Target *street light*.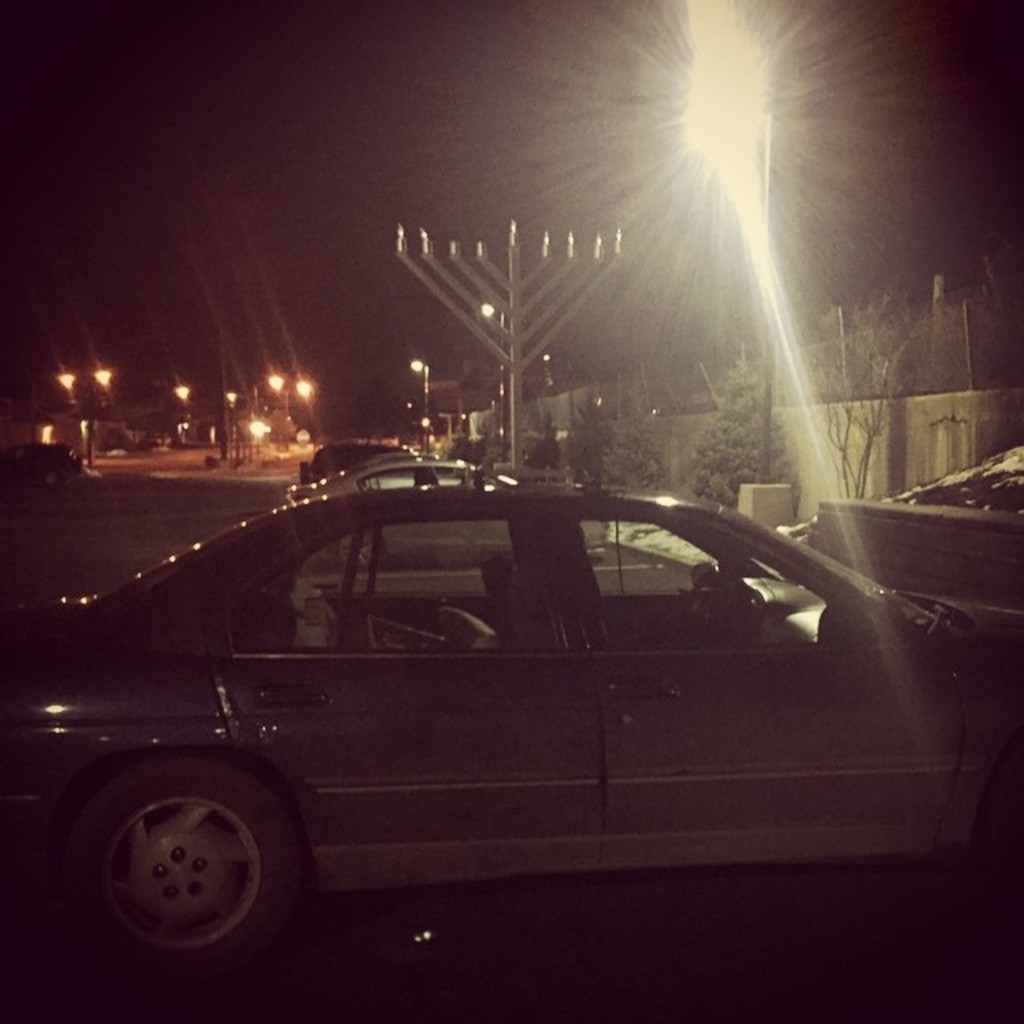
Target region: bbox(658, 0, 790, 531).
